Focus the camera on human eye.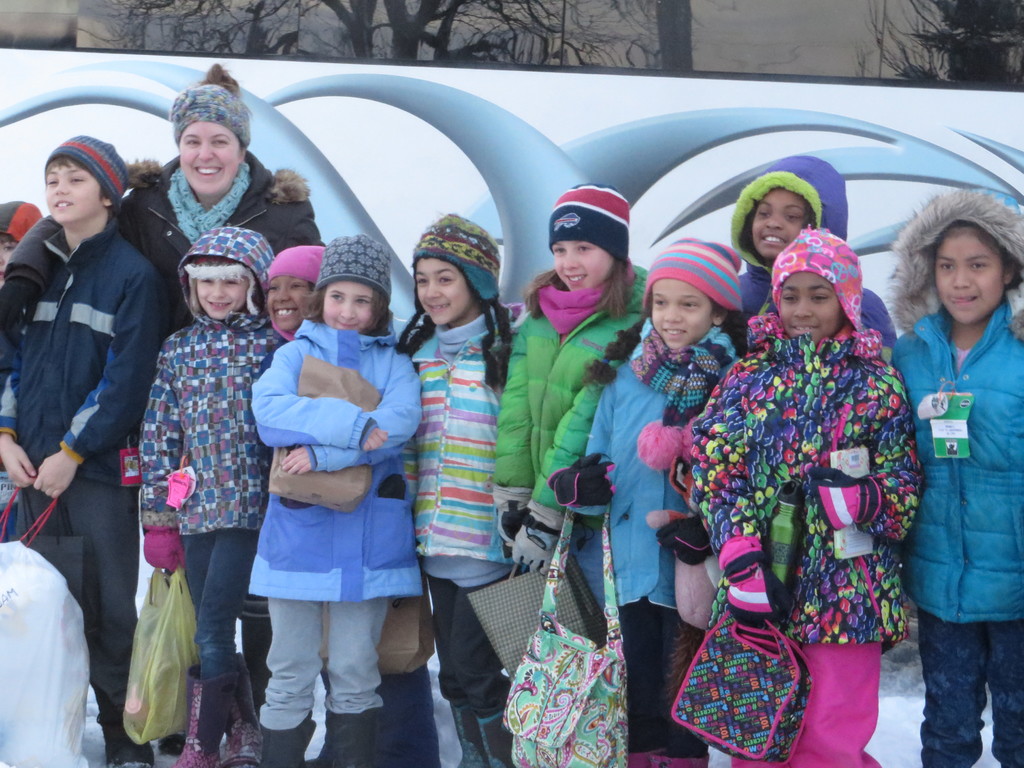
Focus region: <box>756,210,771,218</box>.
